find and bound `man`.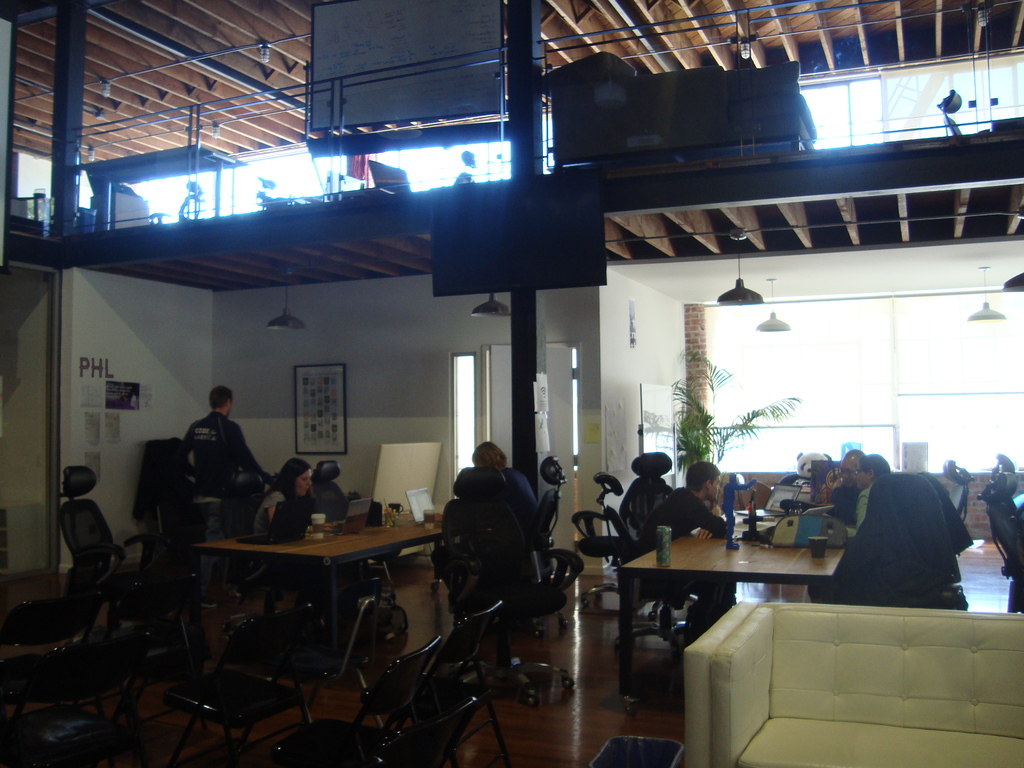
Bound: bbox=(174, 385, 275, 607).
